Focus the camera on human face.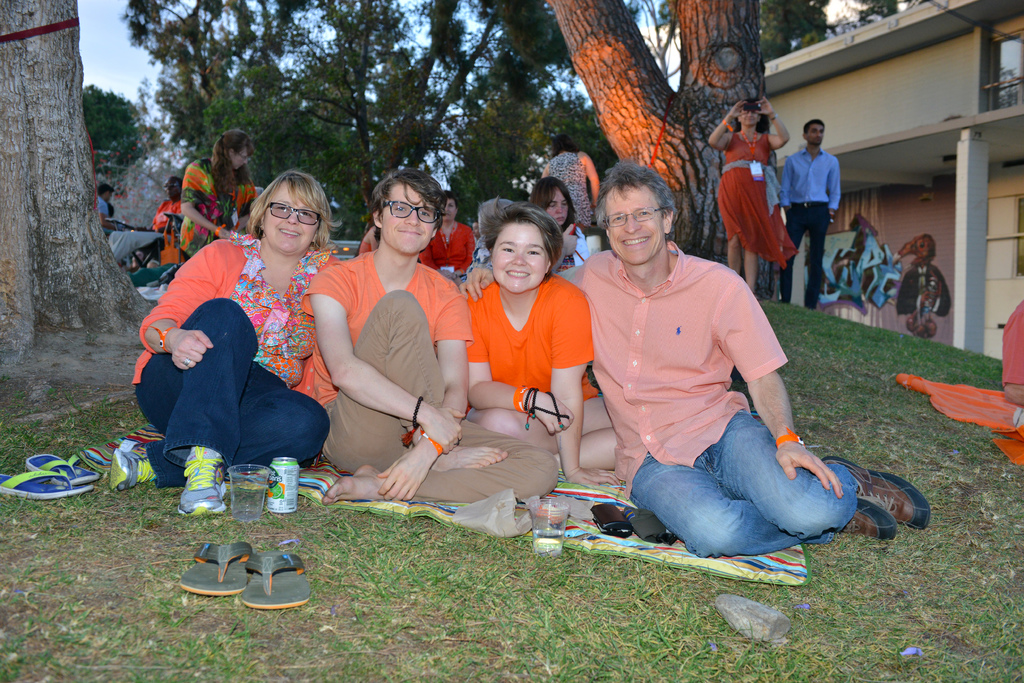
Focus region: box=[548, 189, 569, 226].
